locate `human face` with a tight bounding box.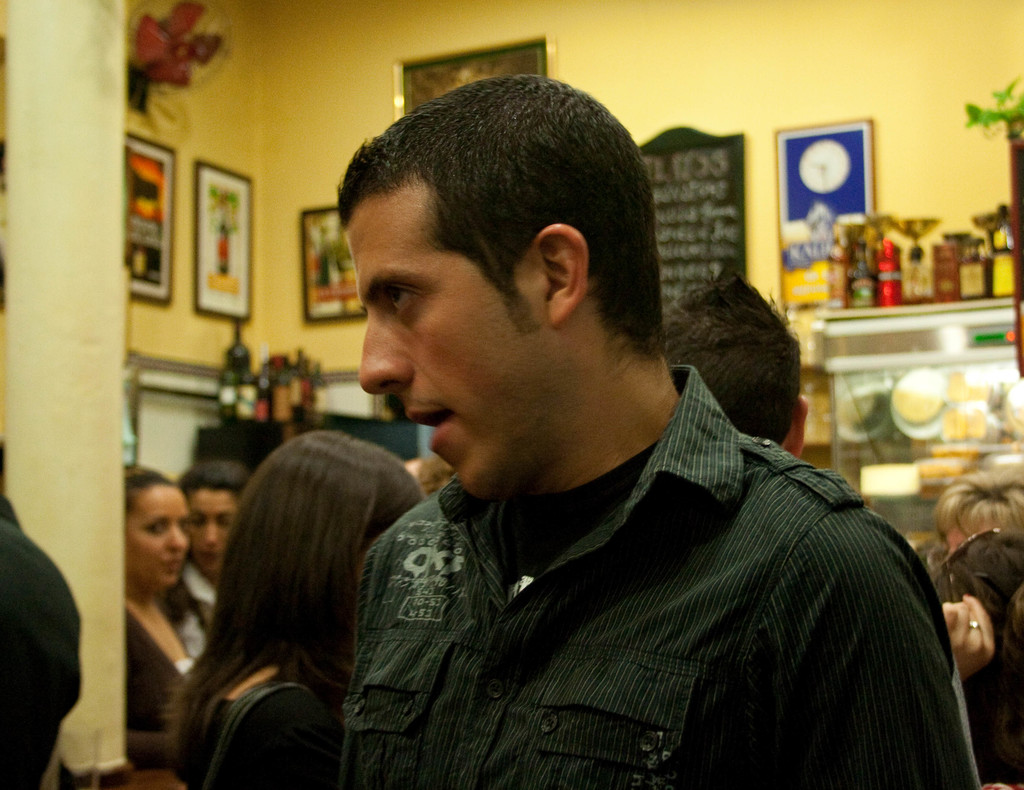
(943, 520, 987, 552).
